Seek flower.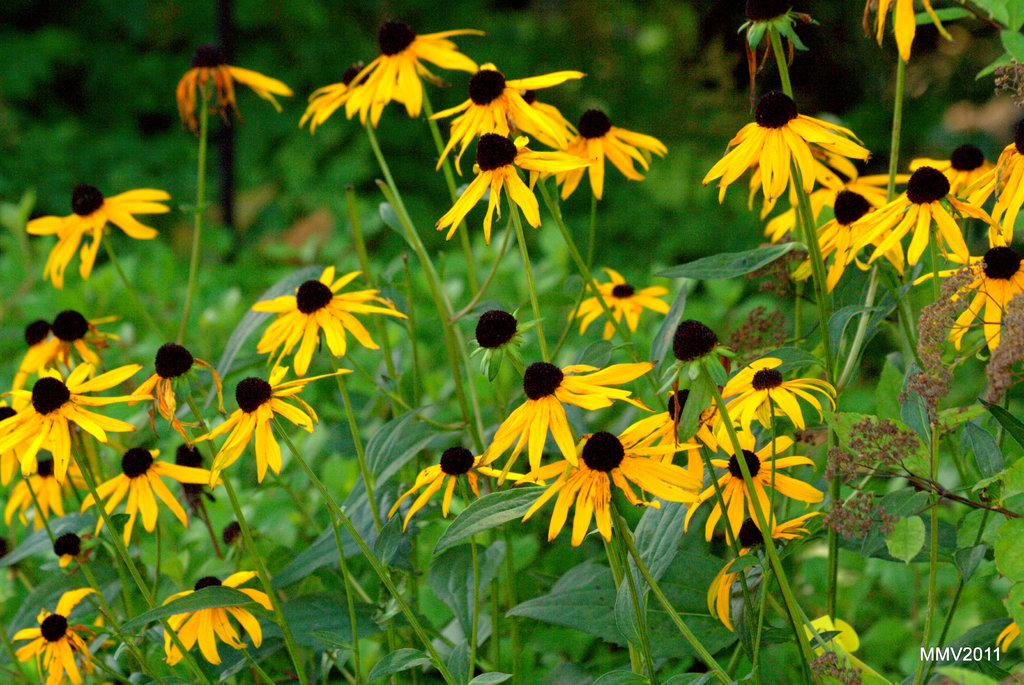
[x1=249, y1=265, x2=409, y2=374].
